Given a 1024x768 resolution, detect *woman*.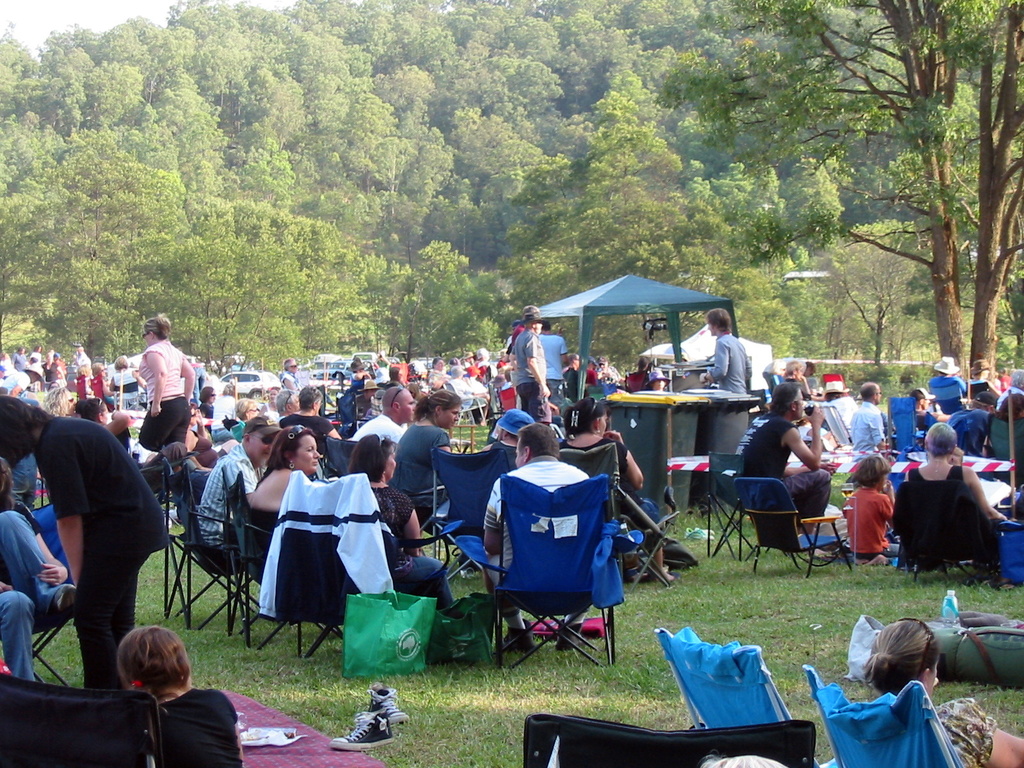
Rect(394, 389, 486, 532).
